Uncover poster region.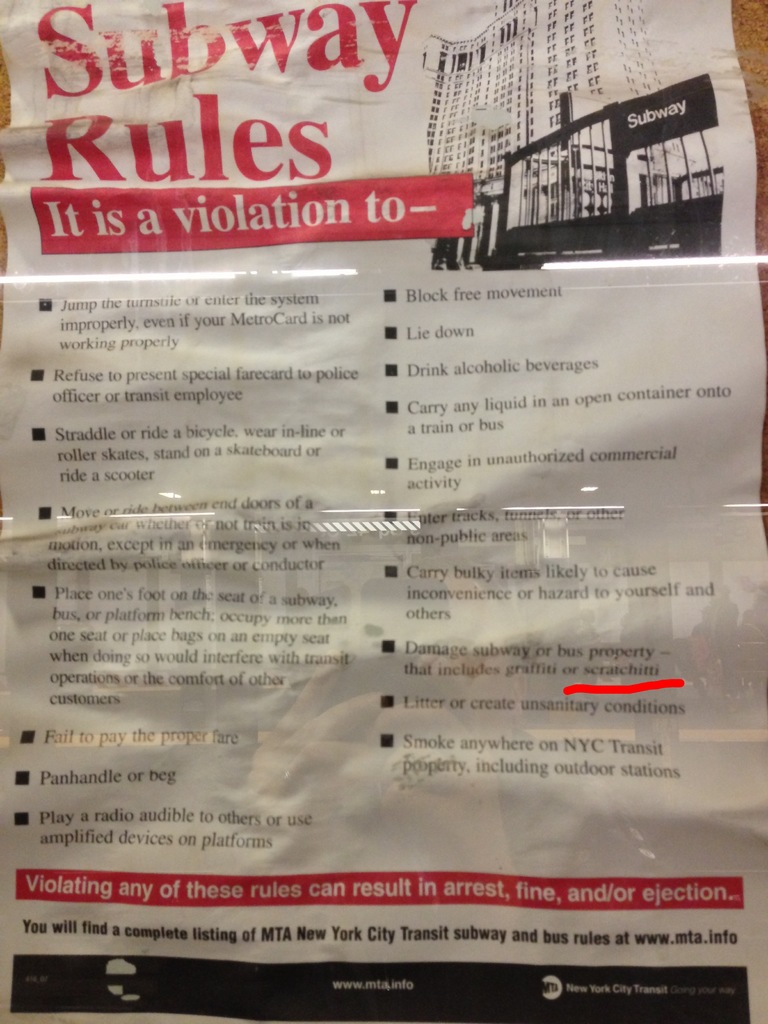
Uncovered: (left=4, top=0, right=767, bottom=1023).
